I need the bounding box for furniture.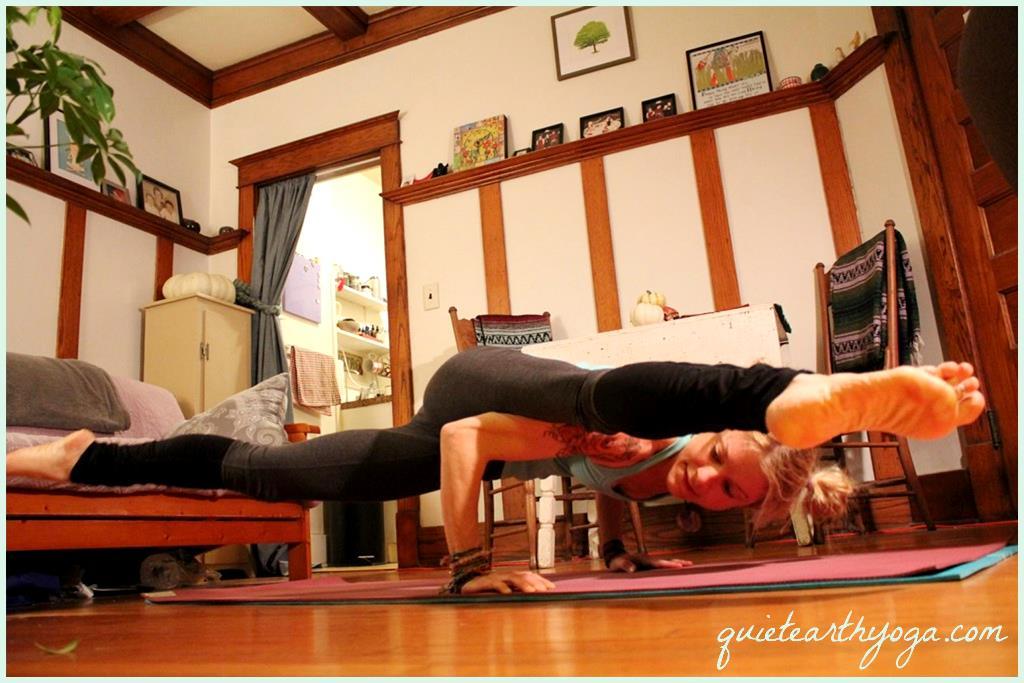
Here it is: 5/349/320/582.
